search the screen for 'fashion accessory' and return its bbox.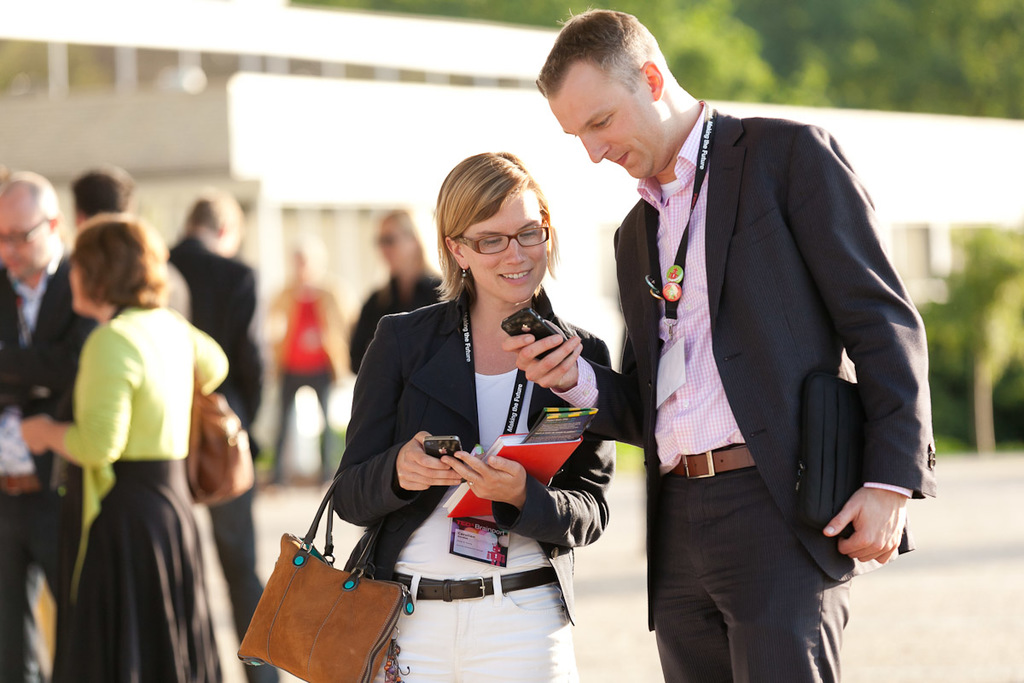
Found: [794, 369, 922, 560].
